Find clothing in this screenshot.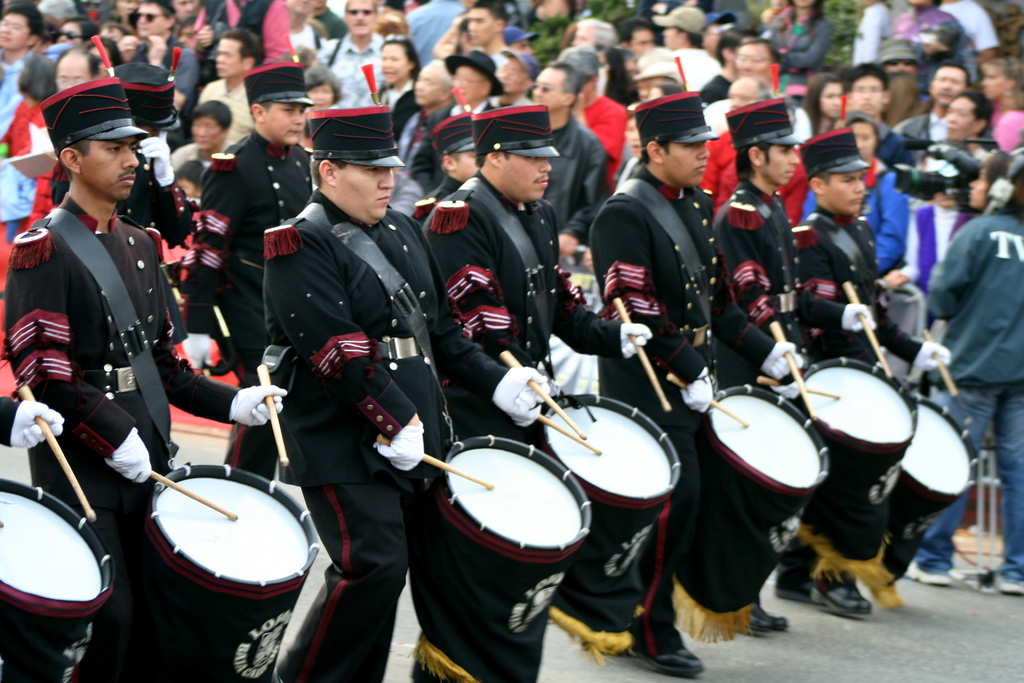
The bounding box for clothing is l=900, t=204, r=972, b=345.
